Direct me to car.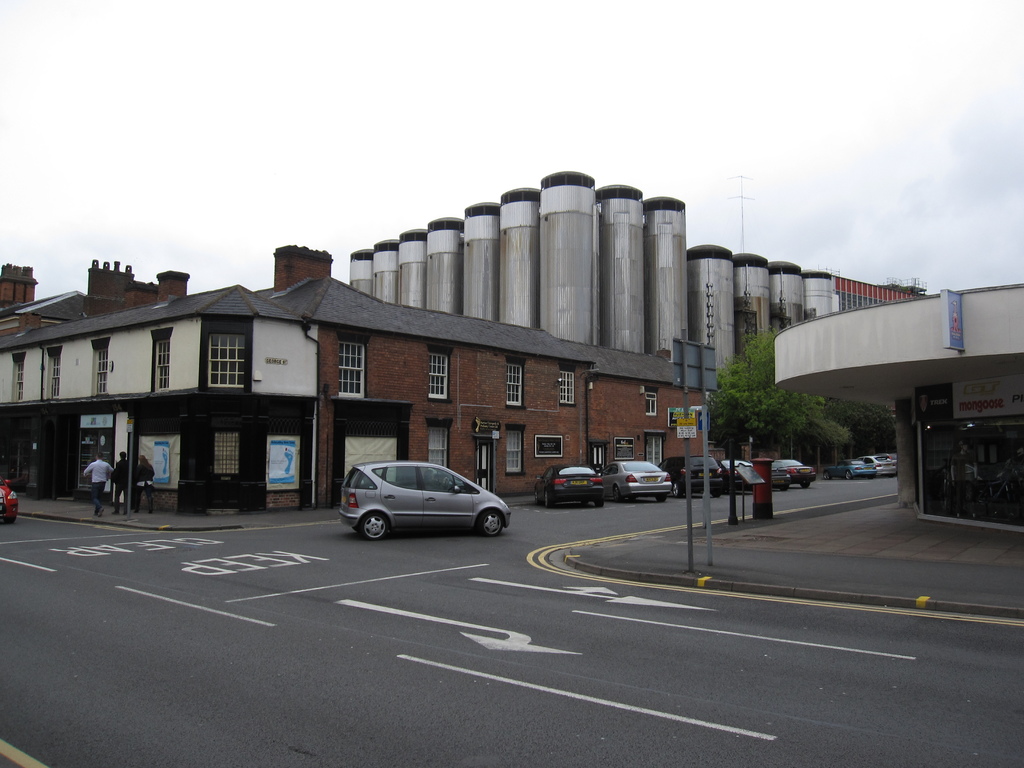
Direction: <box>0,474,20,526</box>.
